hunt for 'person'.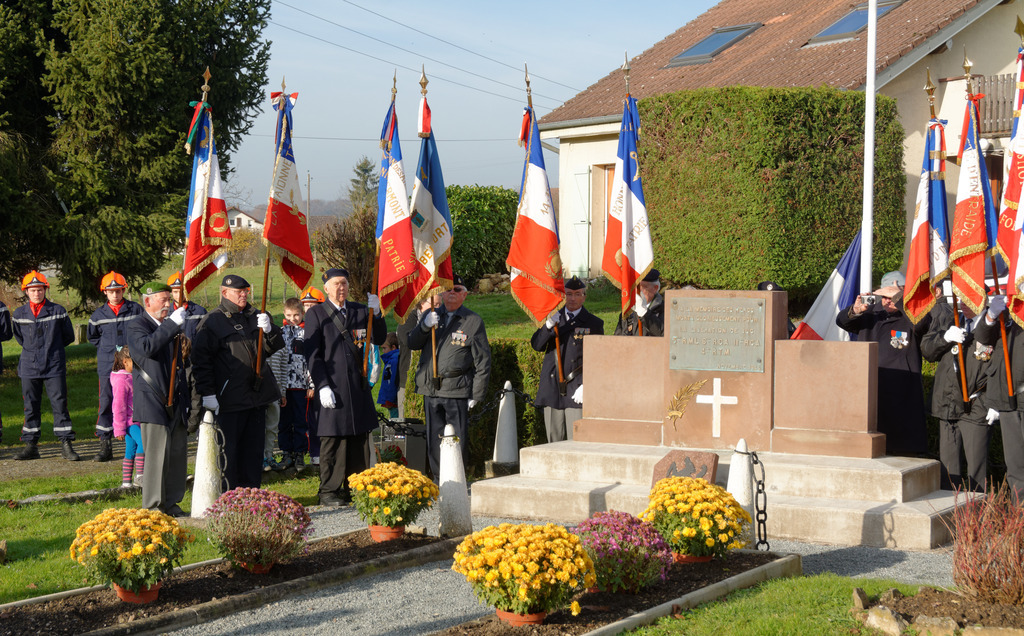
Hunted down at 928, 289, 991, 489.
